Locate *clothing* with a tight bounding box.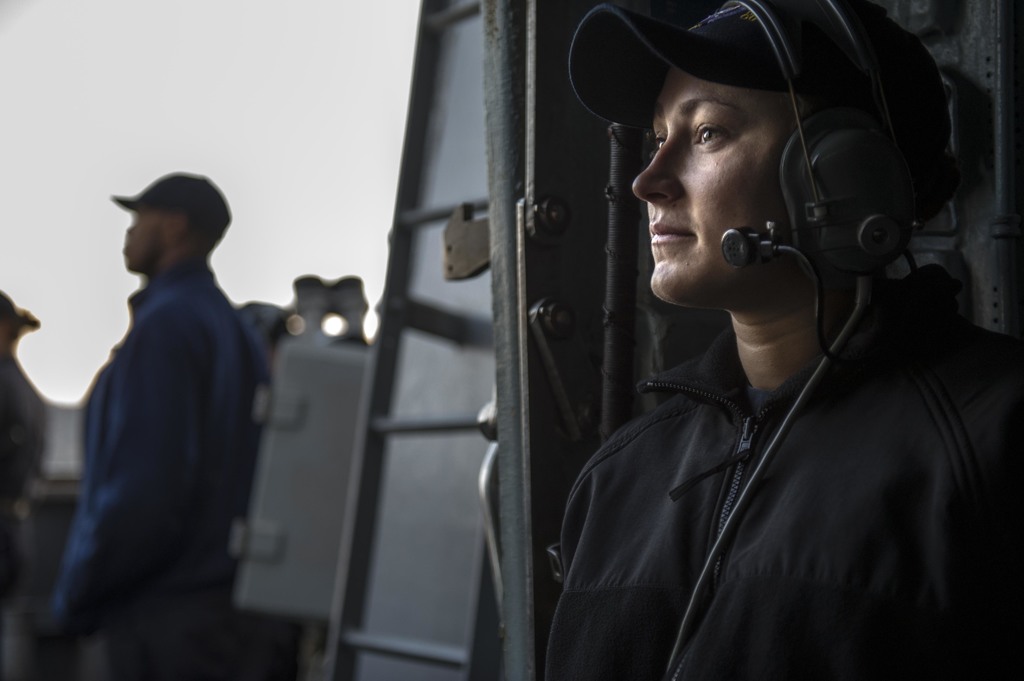
[546, 261, 1023, 680].
